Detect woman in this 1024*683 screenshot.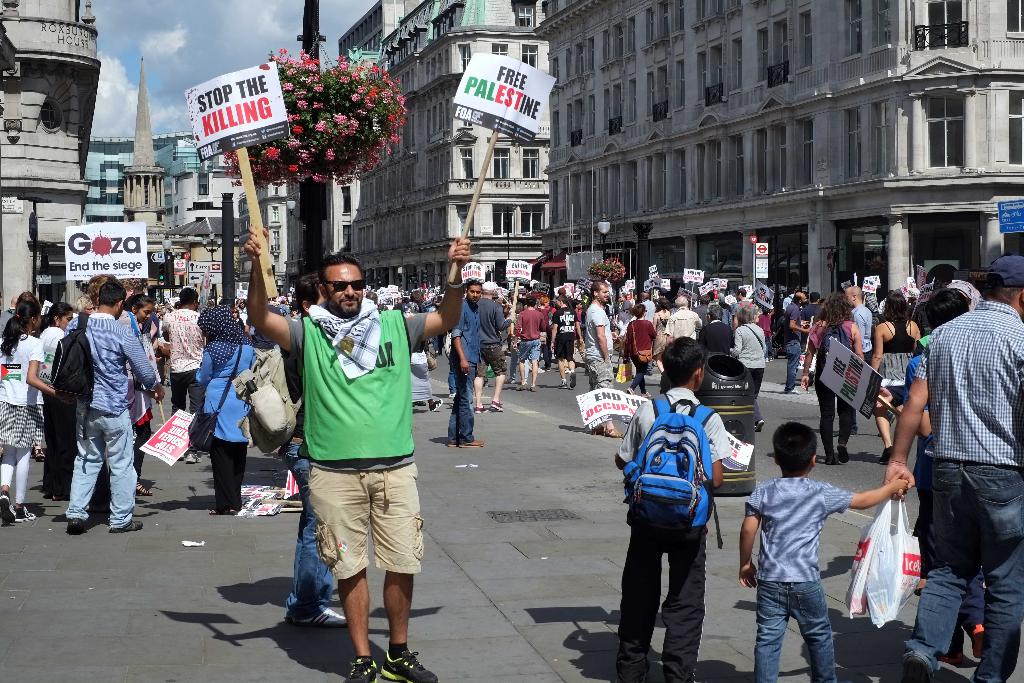
Detection: box=[921, 288, 972, 349].
